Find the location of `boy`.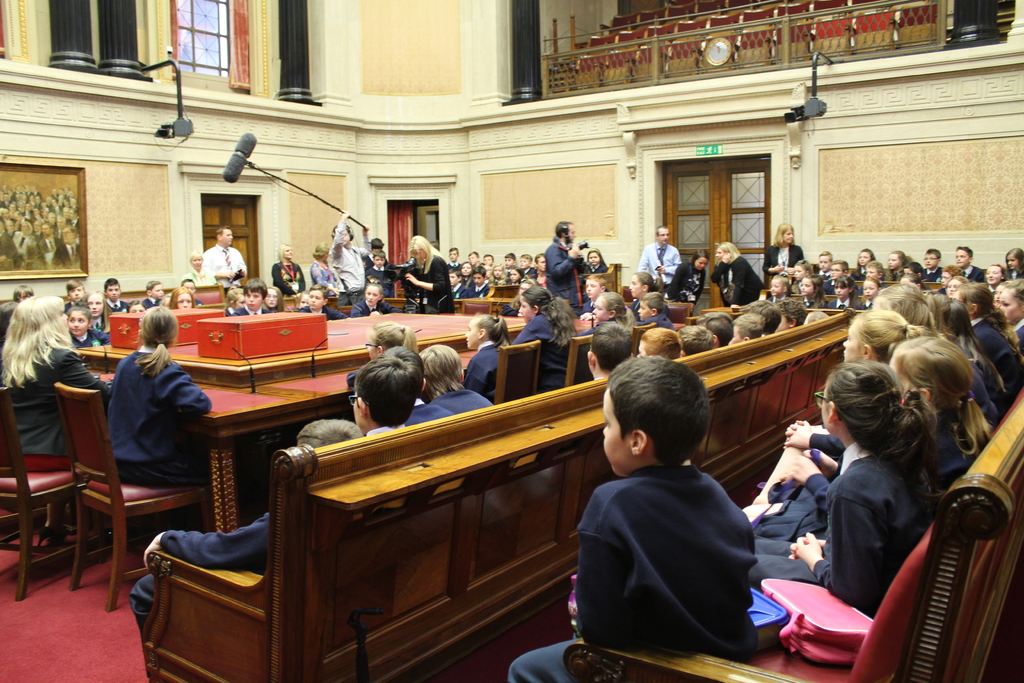
Location: (left=954, top=247, right=984, bottom=282).
